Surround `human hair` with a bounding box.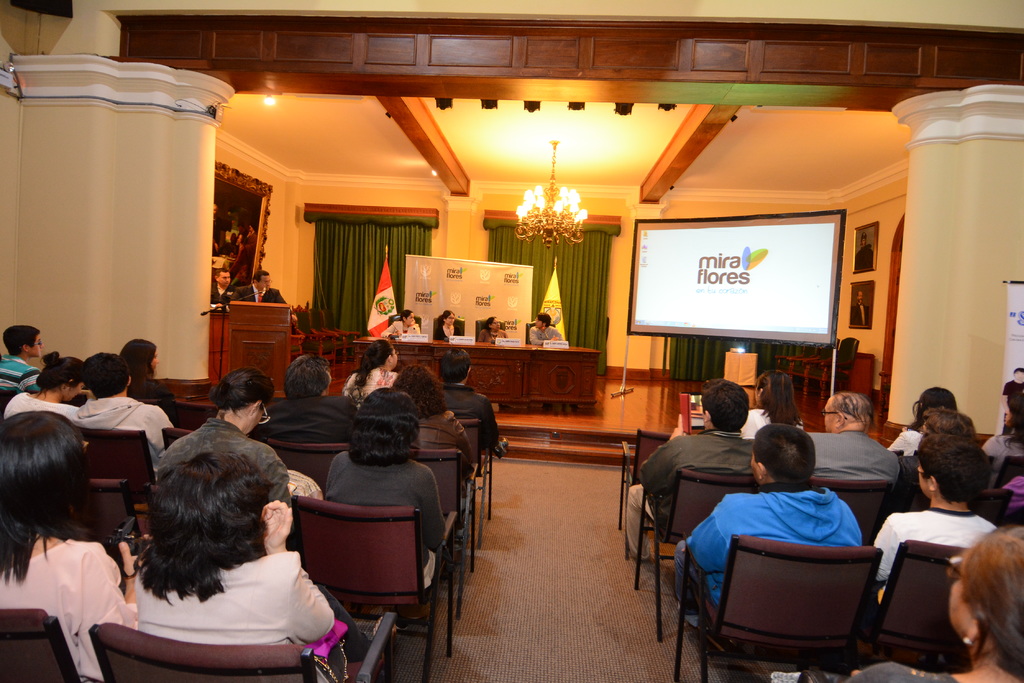
box(436, 310, 455, 330).
